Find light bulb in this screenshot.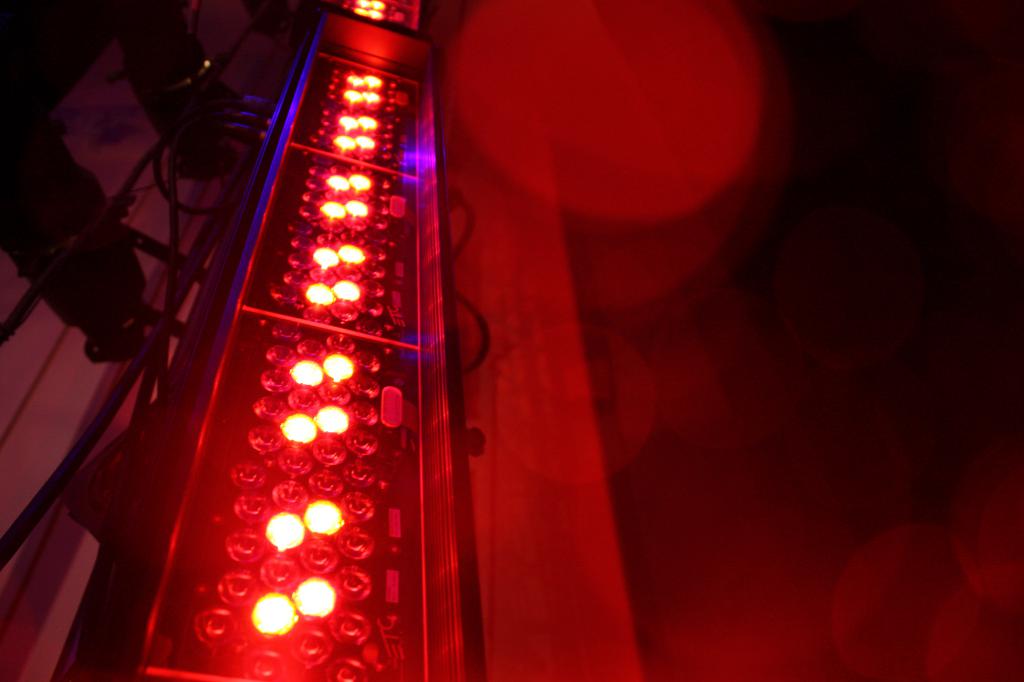
The bounding box for light bulb is (362, 244, 386, 263).
